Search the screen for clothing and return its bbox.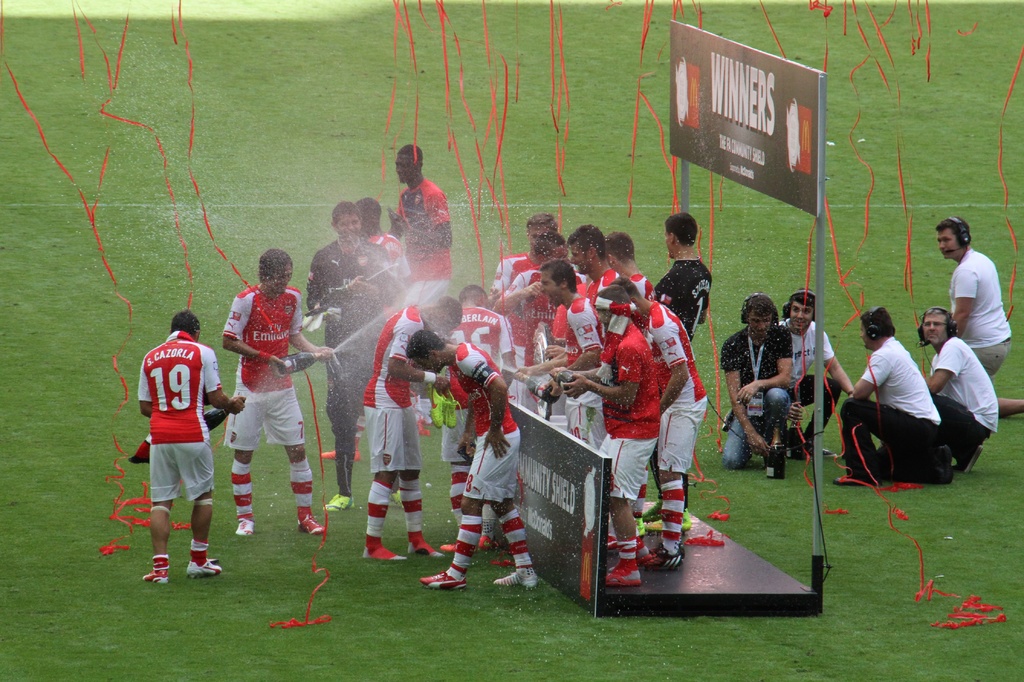
Found: (842, 332, 961, 480).
